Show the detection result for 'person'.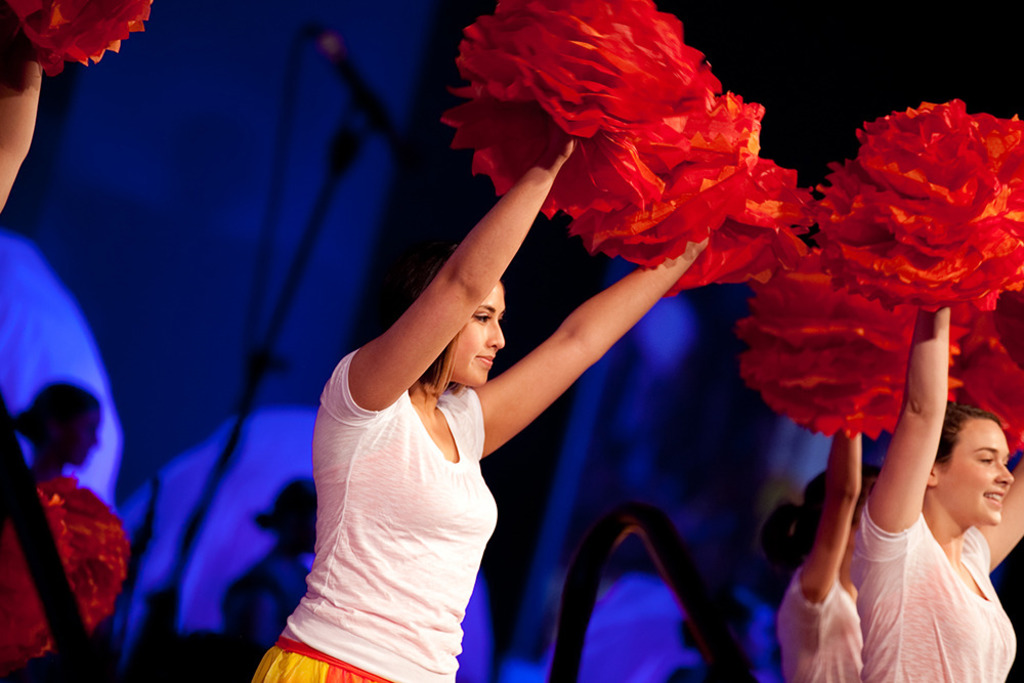
left=10, top=373, right=117, bottom=479.
